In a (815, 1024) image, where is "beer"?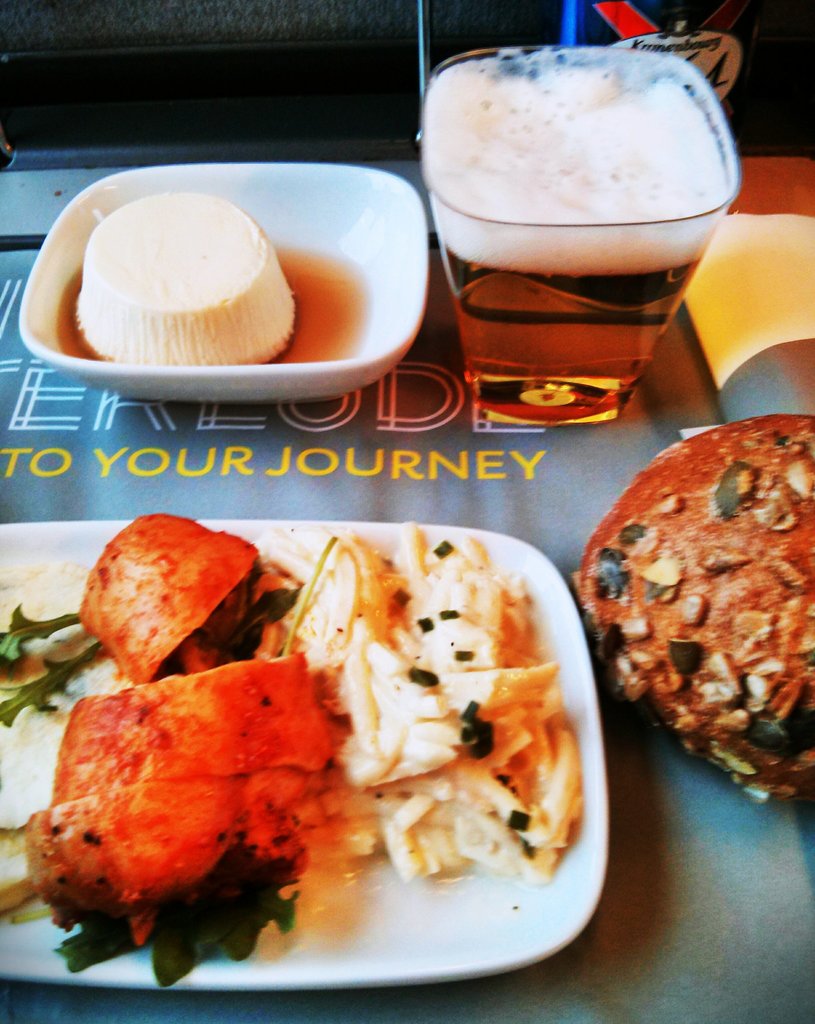
crop(426, 71, 722, 419).
